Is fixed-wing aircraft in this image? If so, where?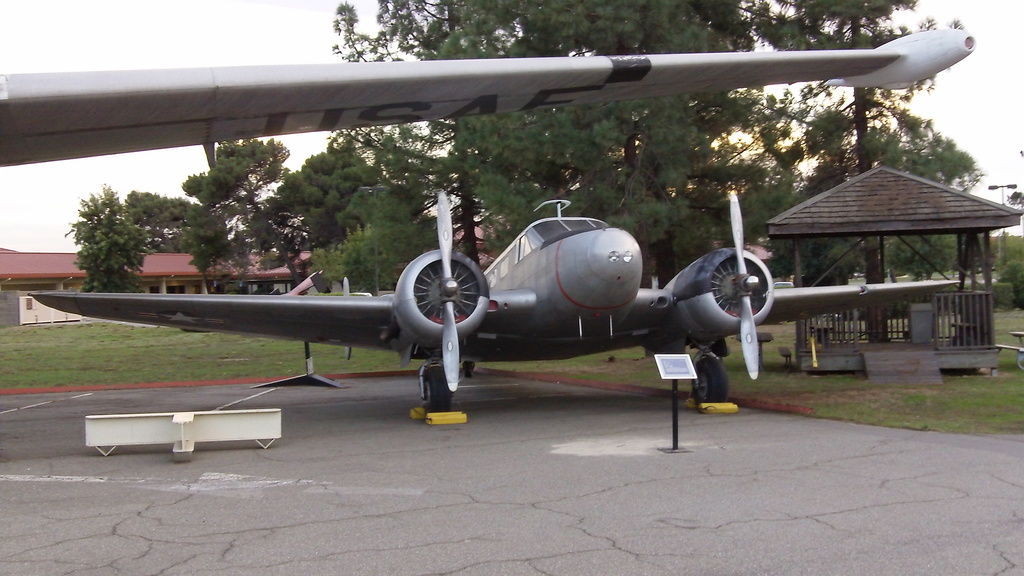
Yes, at [x1=24, y1=186, x2=970, y2=419].
